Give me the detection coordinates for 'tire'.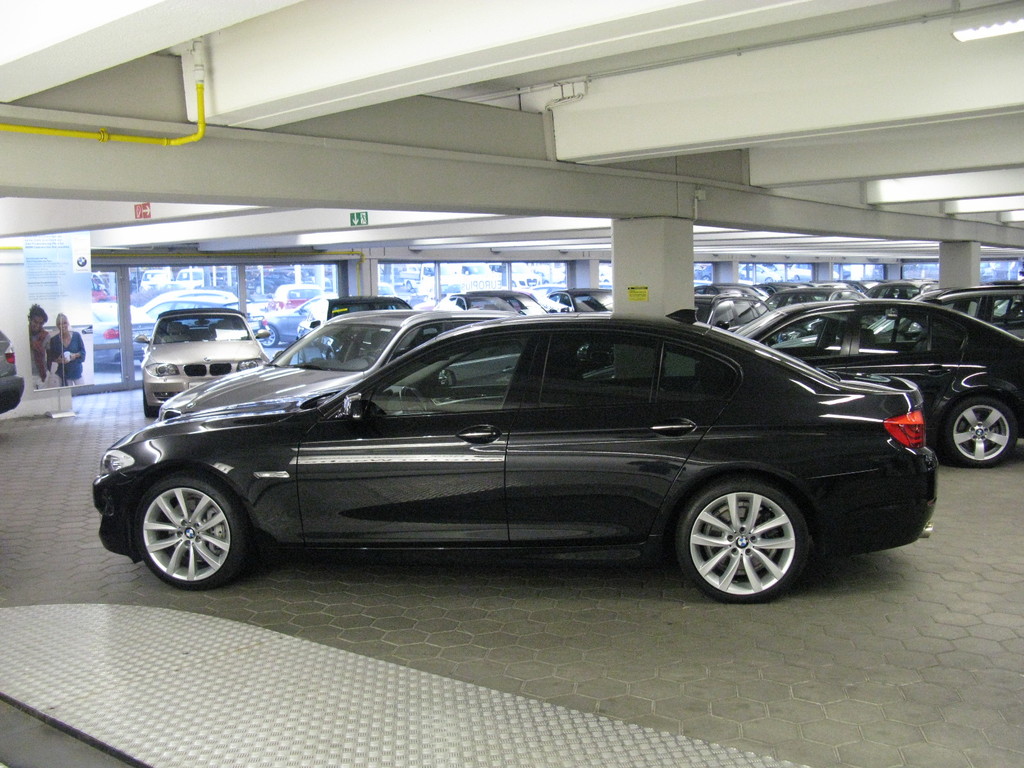
(943, 398, 1020, 470).
